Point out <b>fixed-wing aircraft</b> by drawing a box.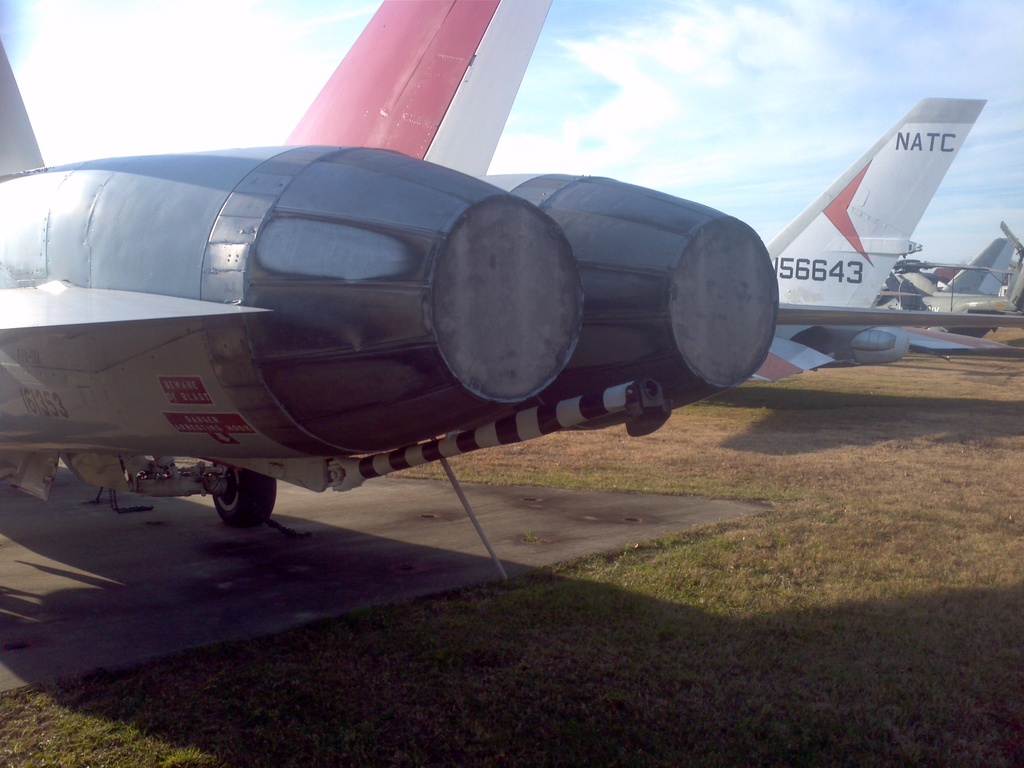
<box>882,220,1023,339</box>.
